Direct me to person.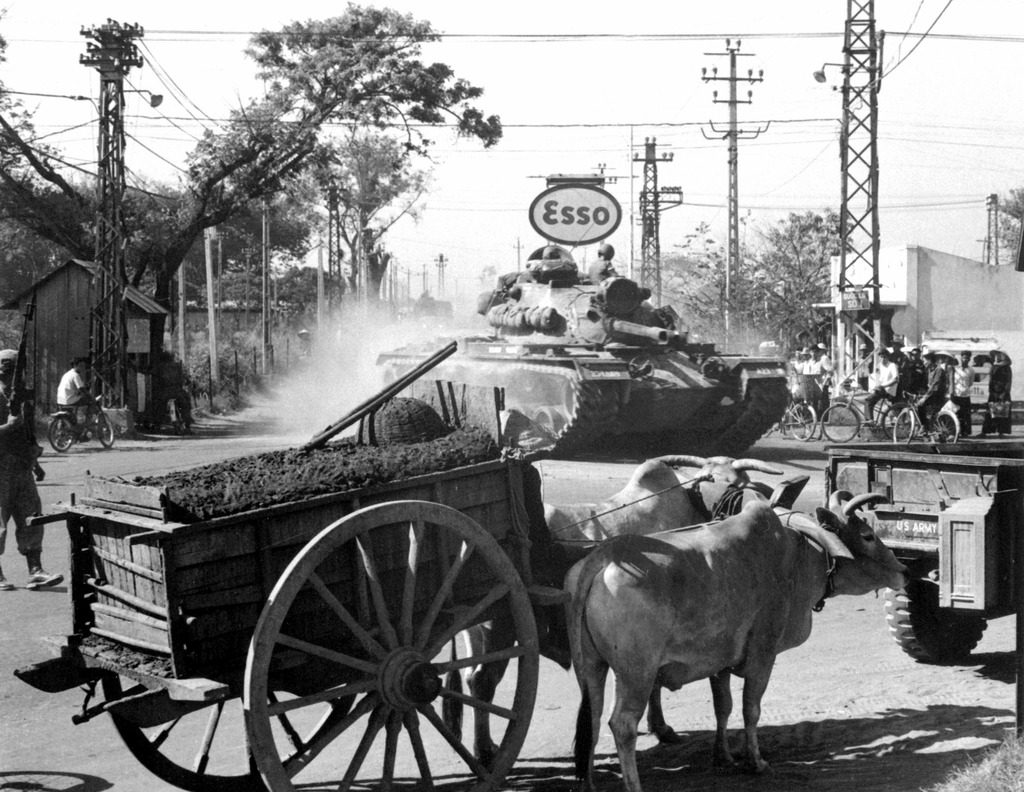
Direction: pyautogui.locateOnScreen(155, 354, 197, 429).
